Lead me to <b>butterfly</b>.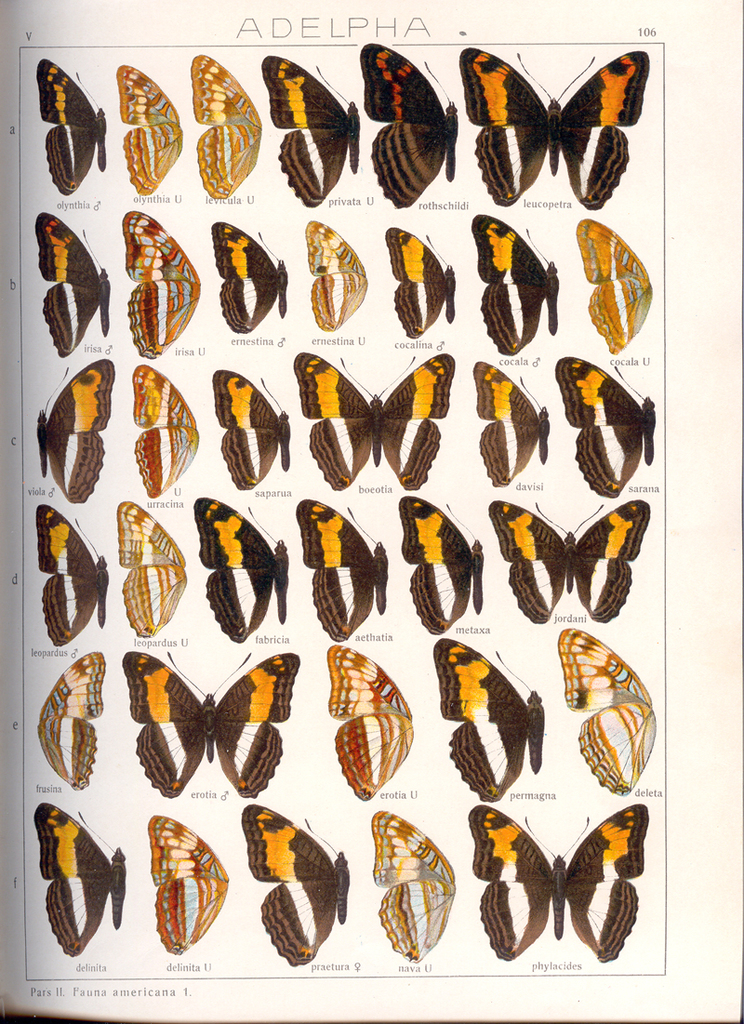
Lead to (288,496,390,639).
